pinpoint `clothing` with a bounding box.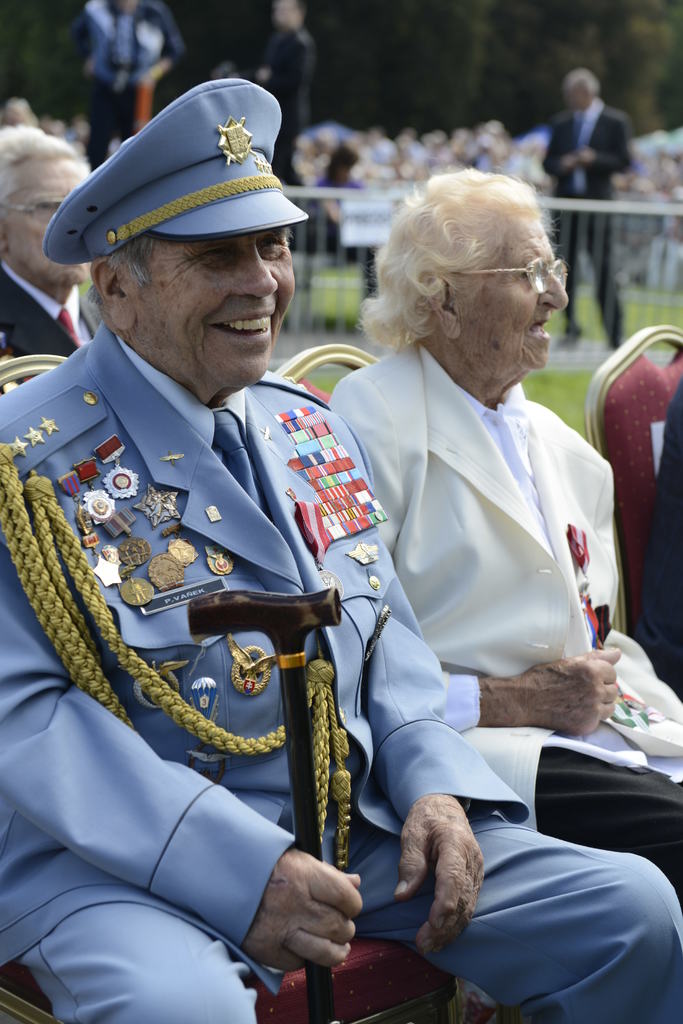
(0,325,682,1023).
